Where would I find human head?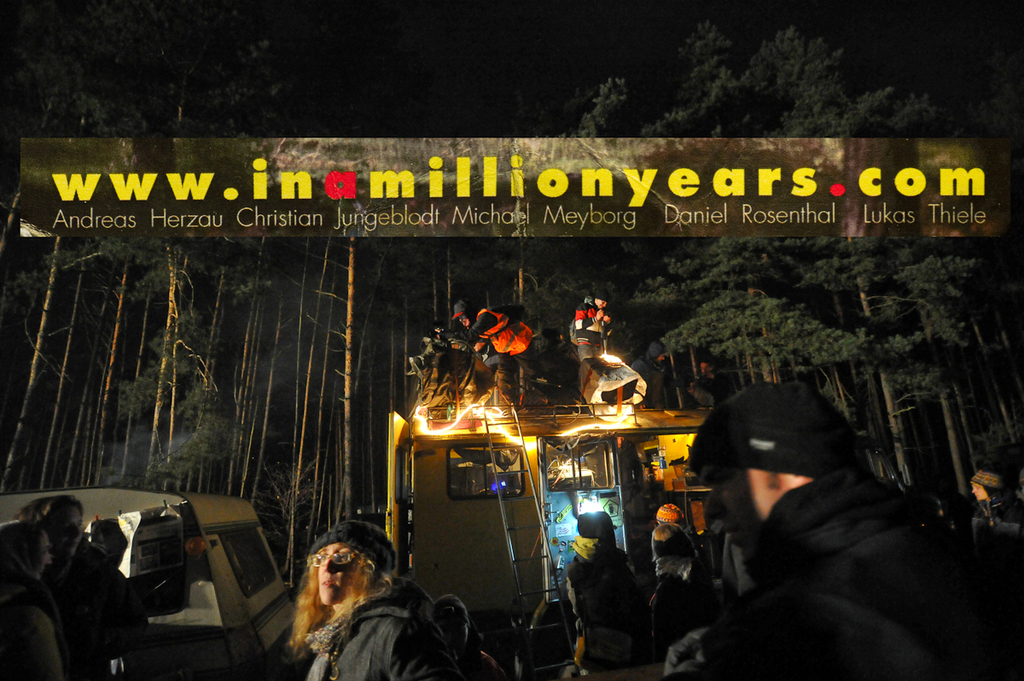
At BBox(649, 339, 669, 364).
